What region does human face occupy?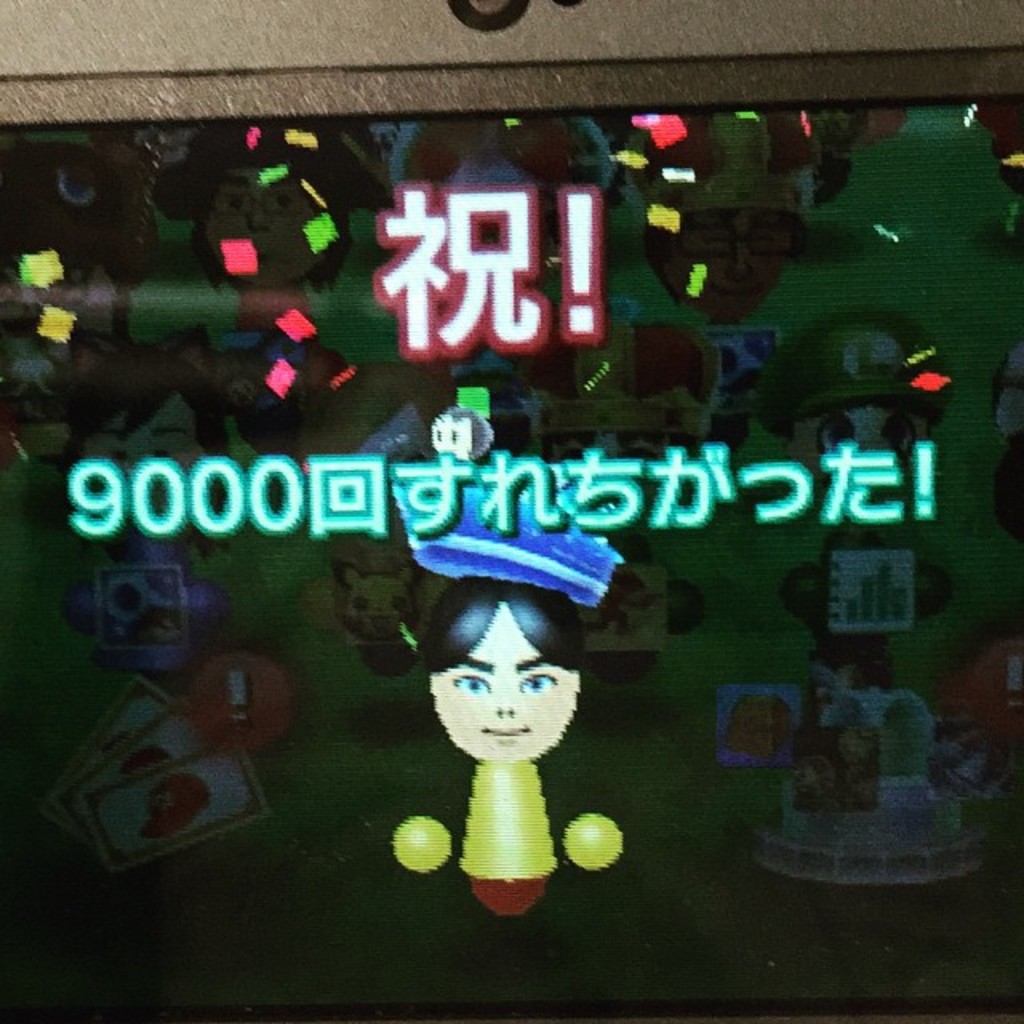
l=429, t=608, r=574, b=758.
